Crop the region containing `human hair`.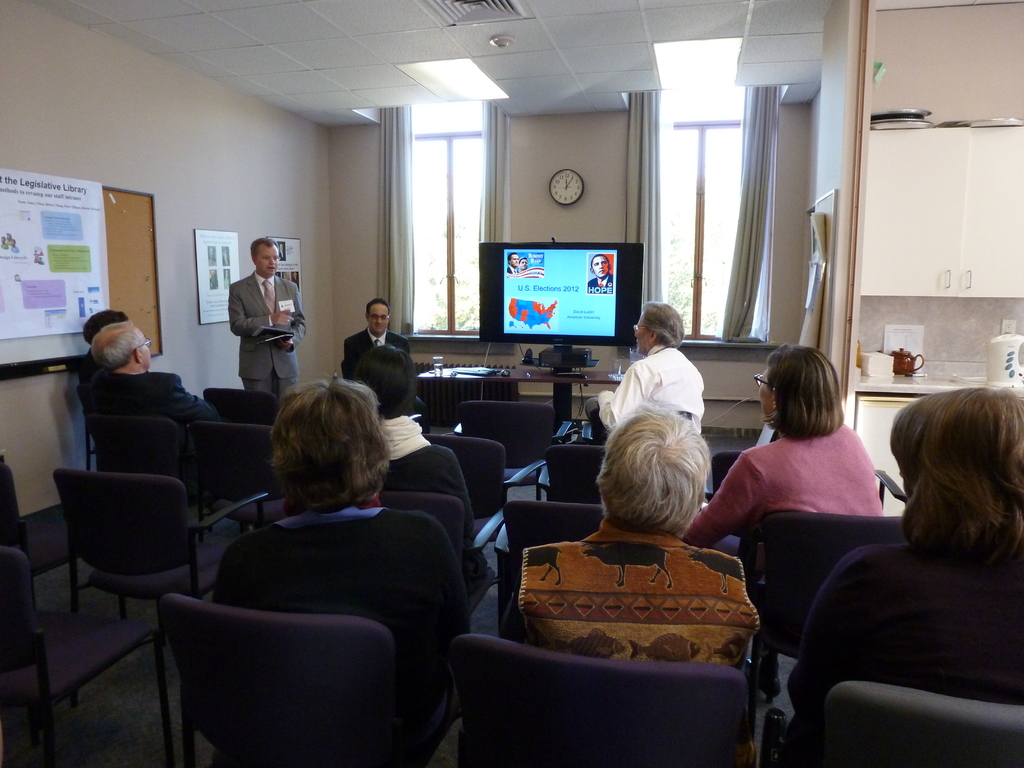
Crop region: x1=77, y1=304, x2=131, y2=341.
